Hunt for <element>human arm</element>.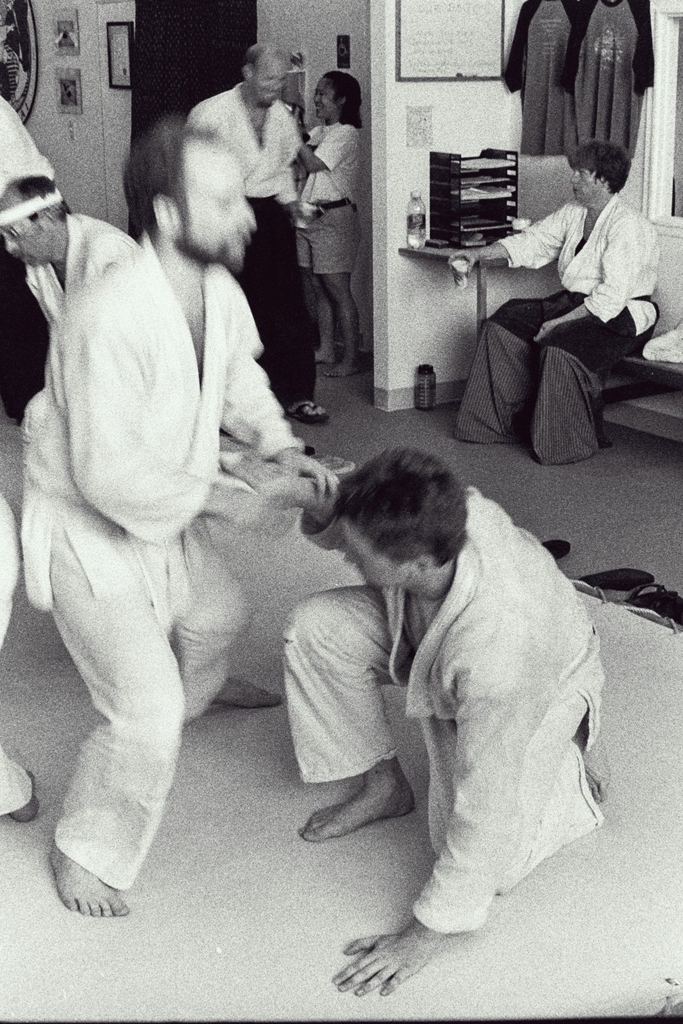
Hunted down at [292,102,360,175].
